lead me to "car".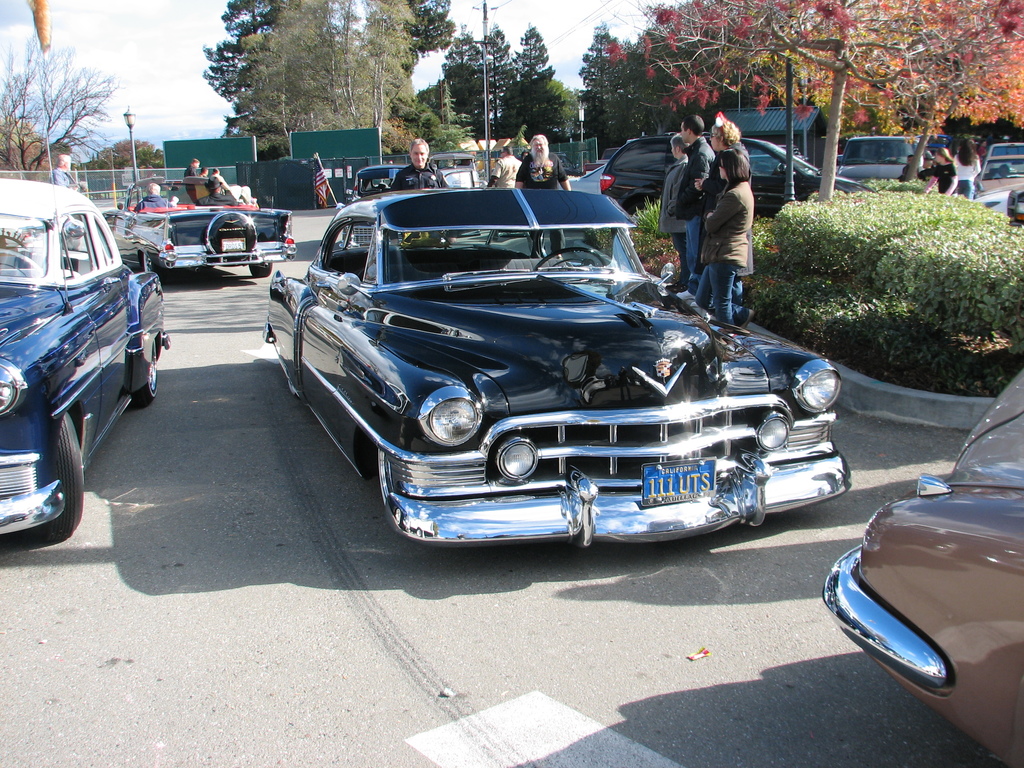
Lead to [112, 177, 292, 286].
